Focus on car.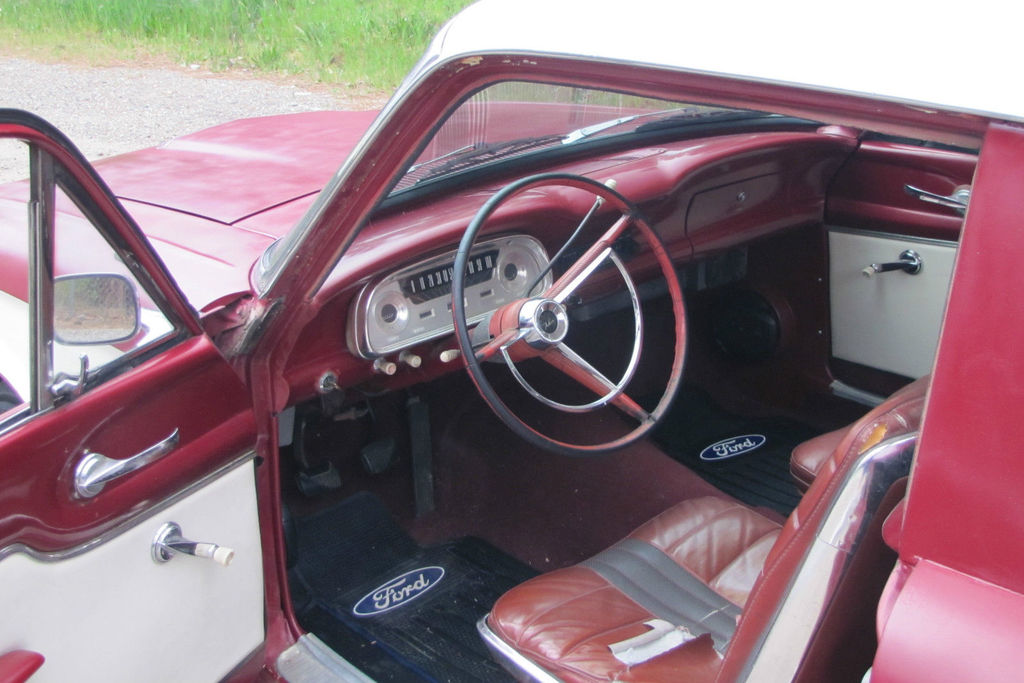
Focused at box=[0, 0, 1023, 682].
